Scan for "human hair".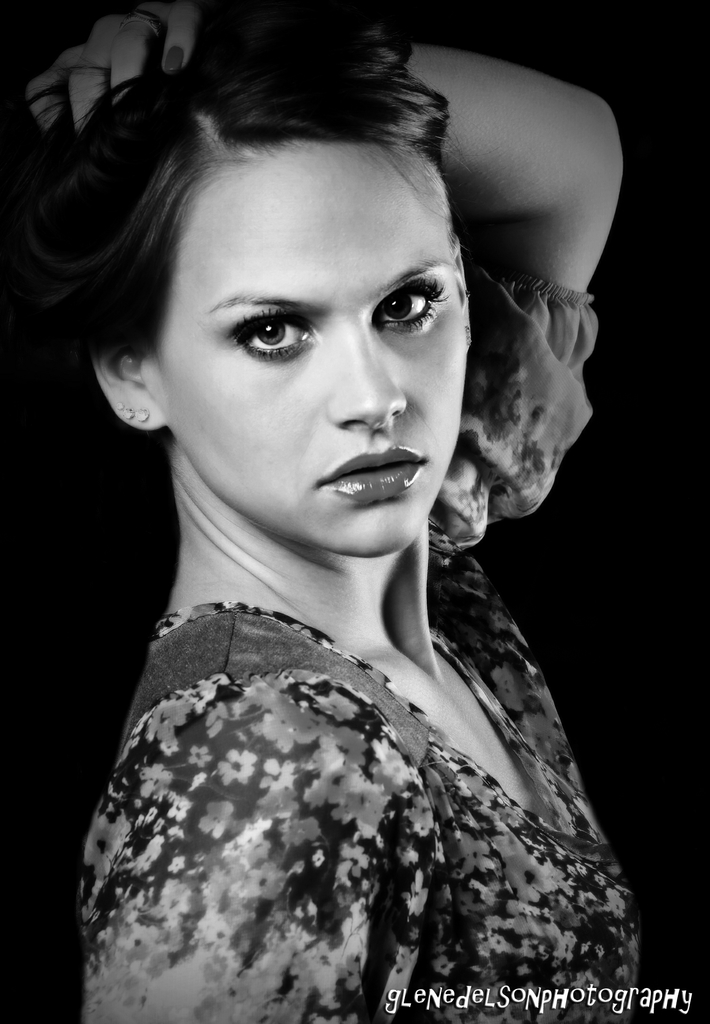
Scan result: (0, 0, 451, 481).
